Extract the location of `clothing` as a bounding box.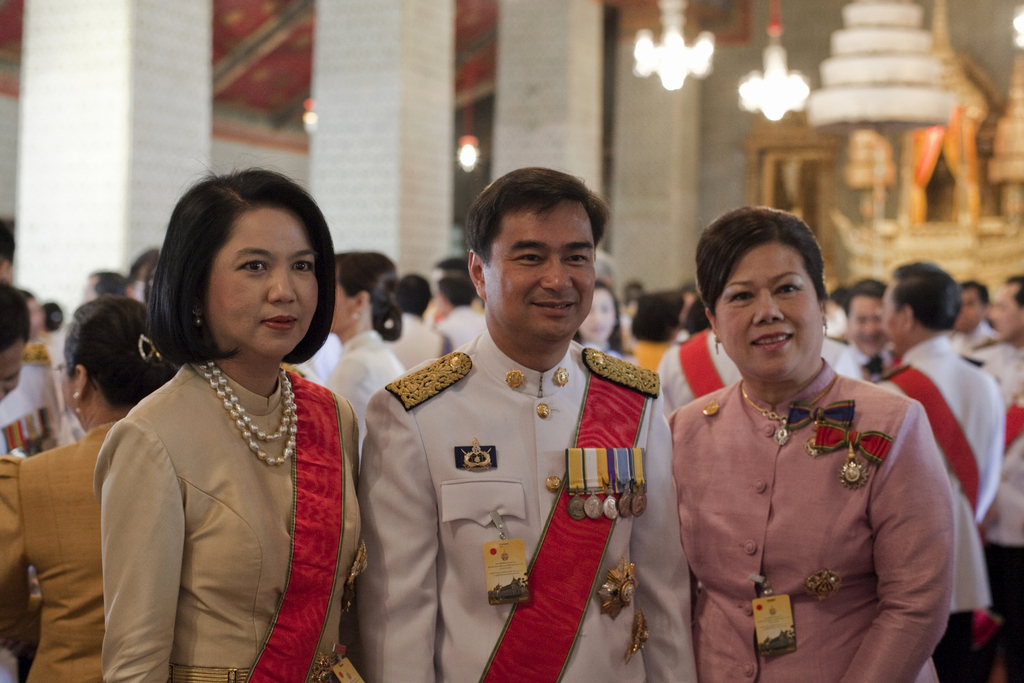
[0, 415, 107, 682].
